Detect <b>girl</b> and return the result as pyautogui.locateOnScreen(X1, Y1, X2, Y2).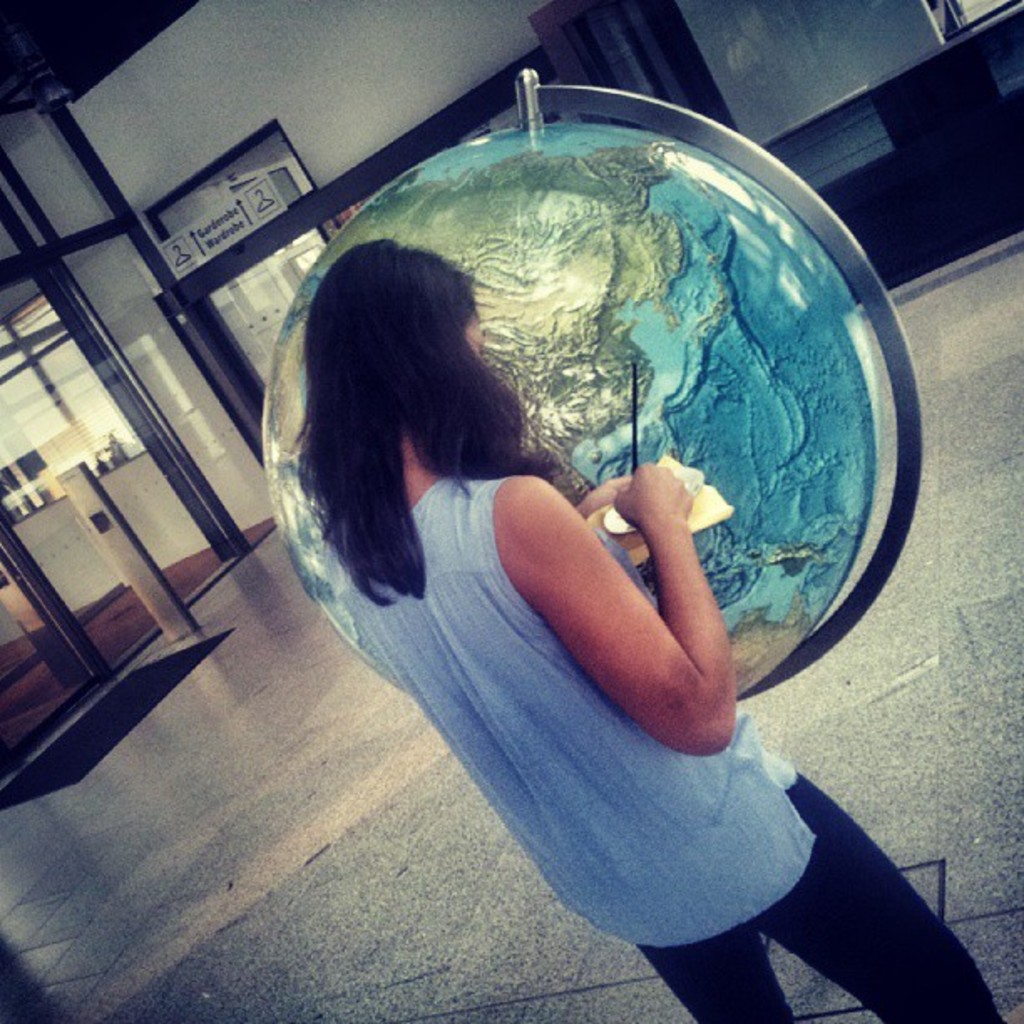
pyautogui.locateOnScreen(288, 246, 1012, 1022).
